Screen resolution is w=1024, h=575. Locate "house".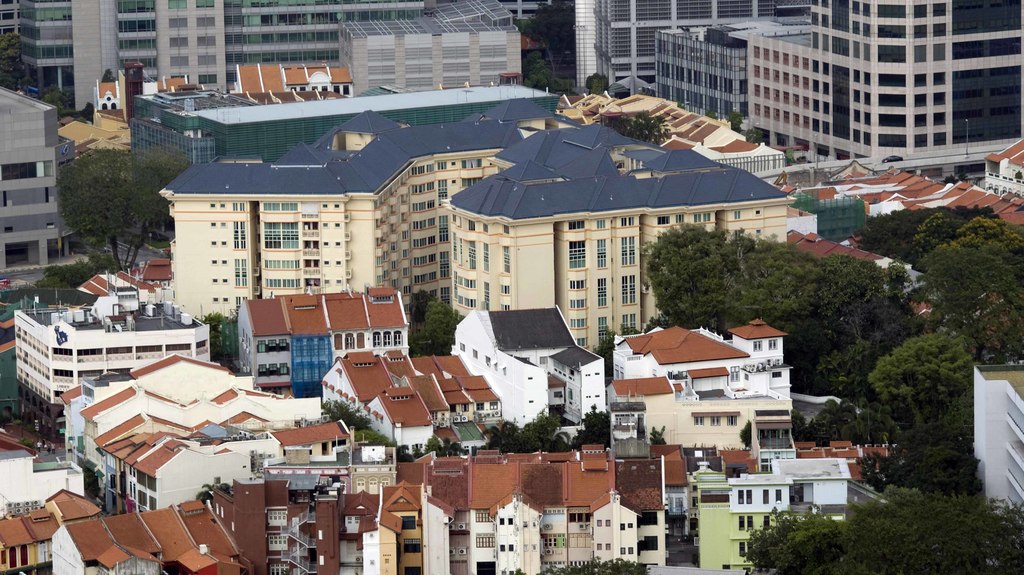
select_region(450, 308, 607, 433).
